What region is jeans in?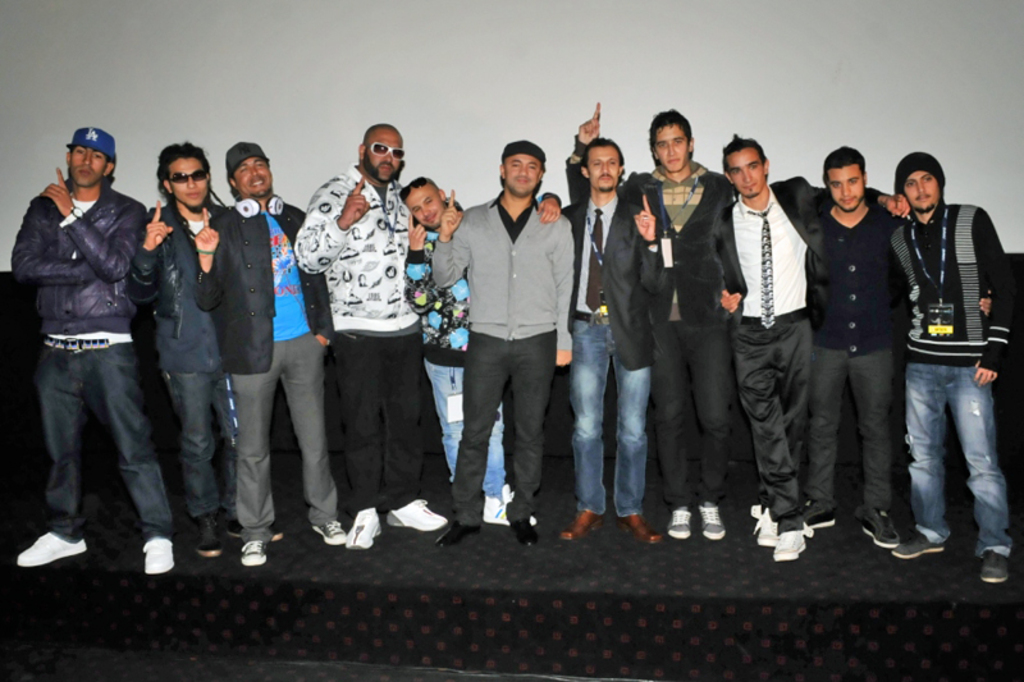
pyautogui.locateOnScreen(330, 321, 430, 509).
